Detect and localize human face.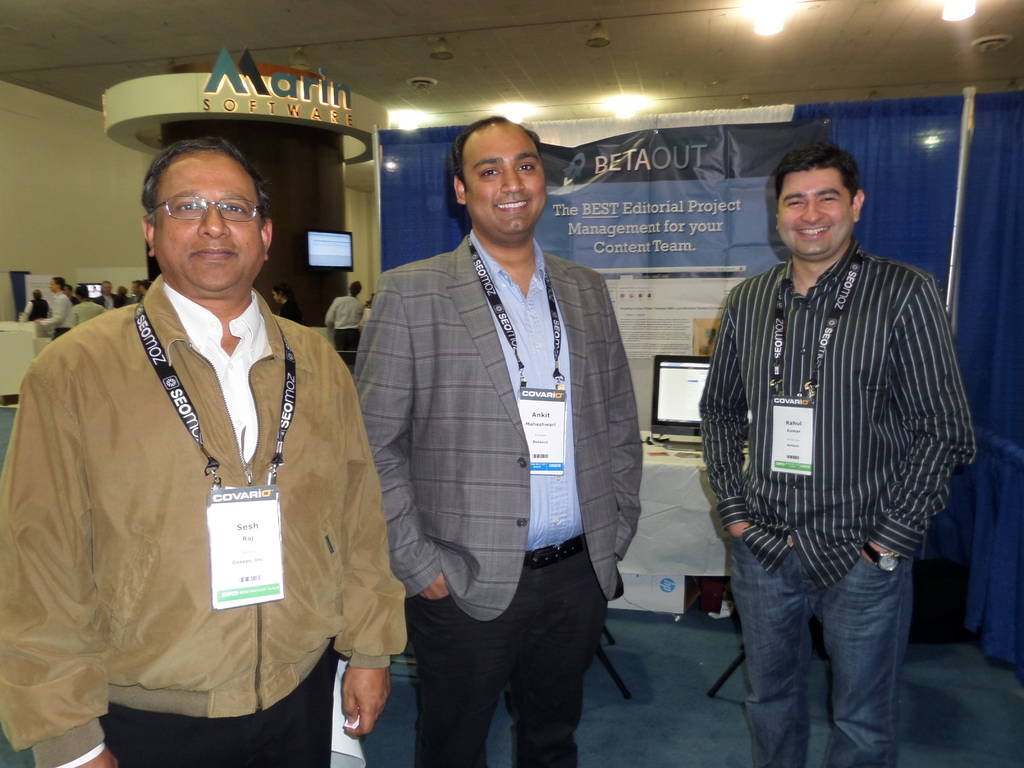
Localized at x1=463 y1=124 x2=547 y2=235.
